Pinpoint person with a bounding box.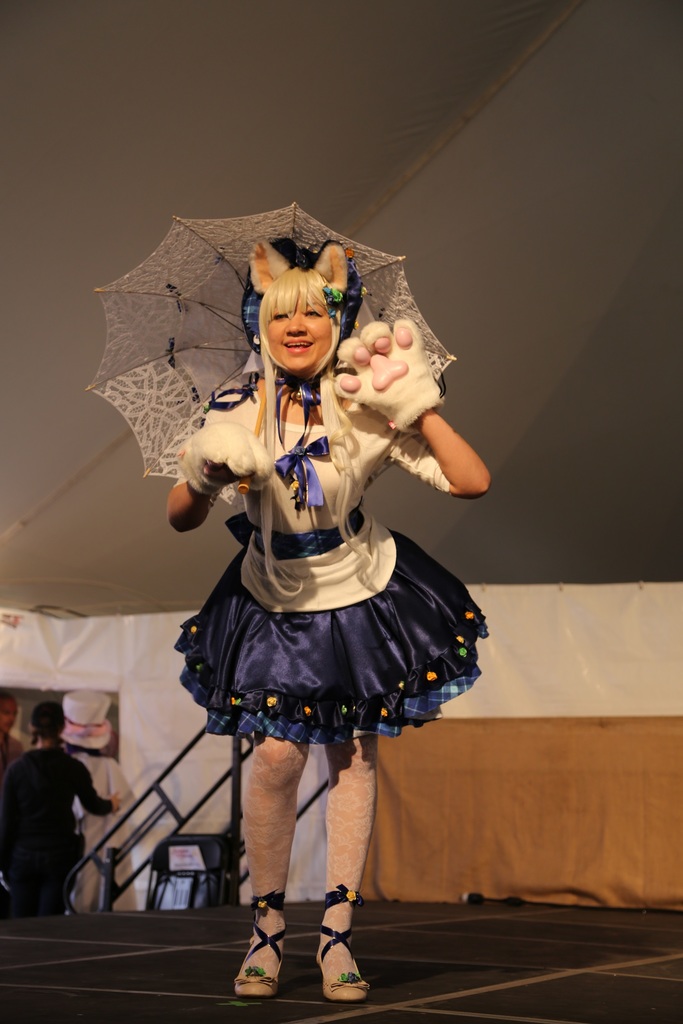
158/228/507/1007.
